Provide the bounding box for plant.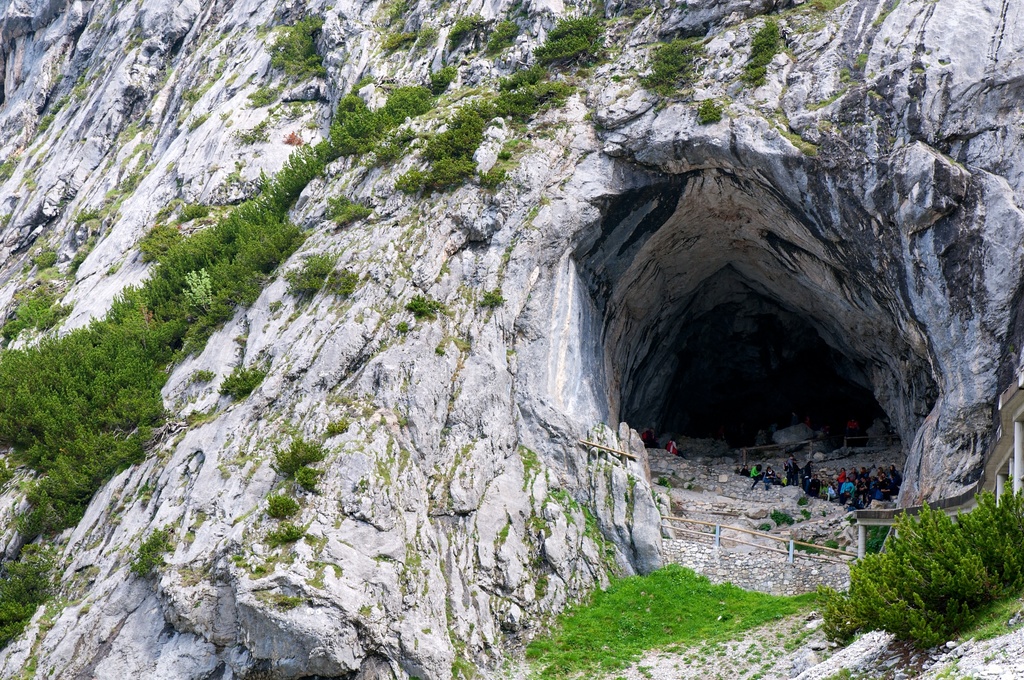
Rect(381, 22, 444, 56).
